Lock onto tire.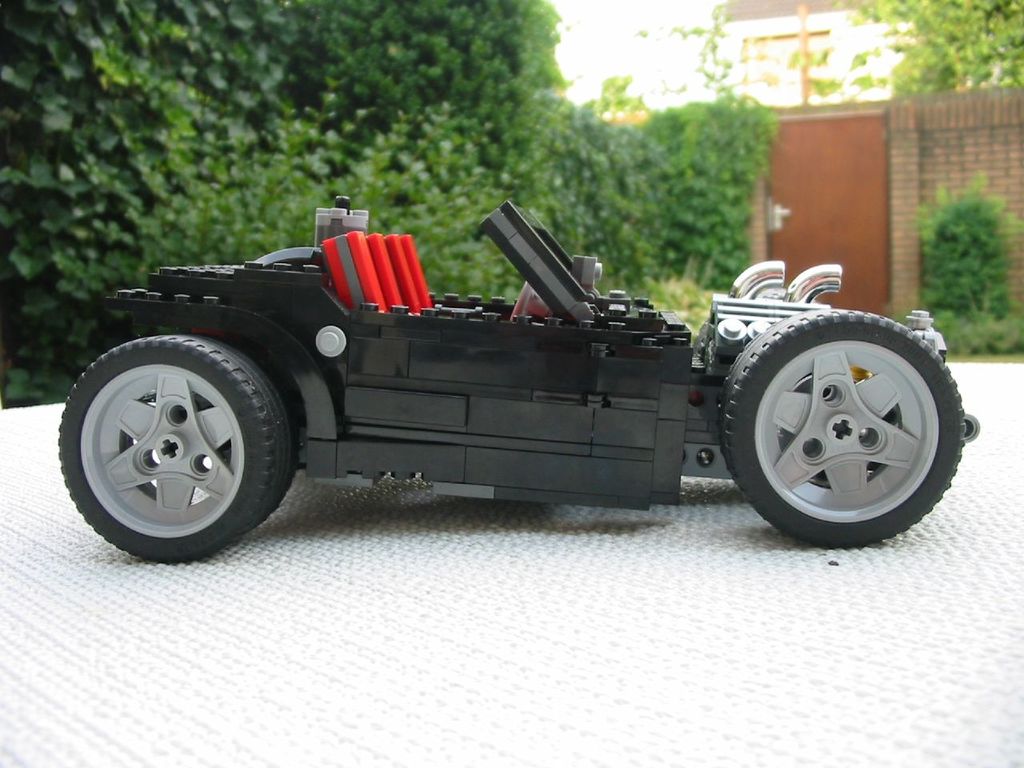
Locked: (717, 303, 967, 547).
